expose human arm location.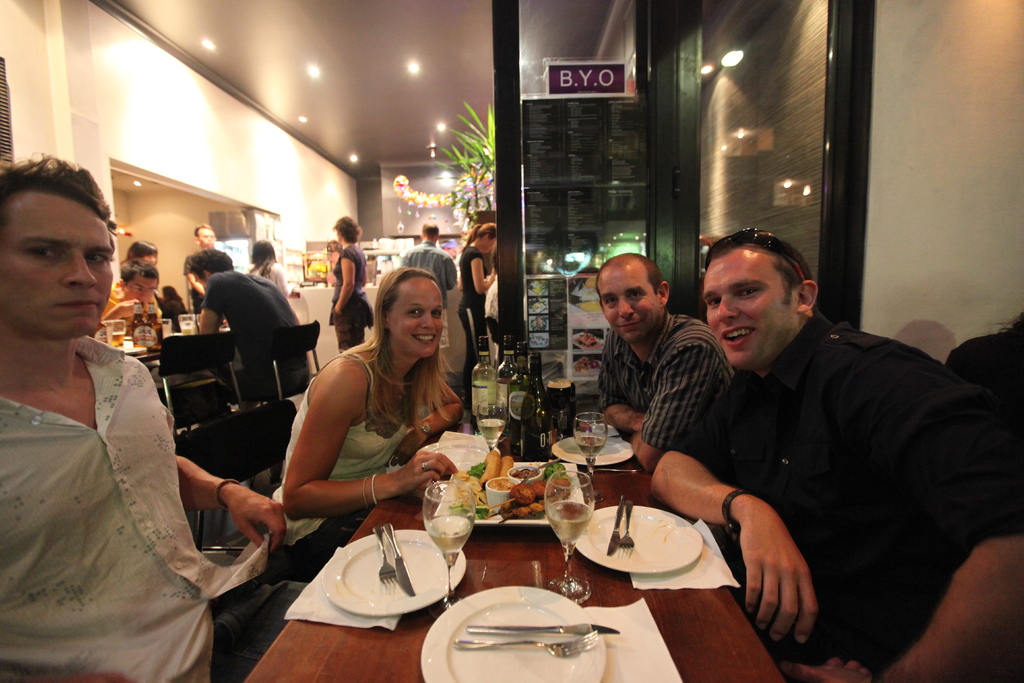
Exposed at pyautogui.locateOnScreen(395, 257, 406, 266).
